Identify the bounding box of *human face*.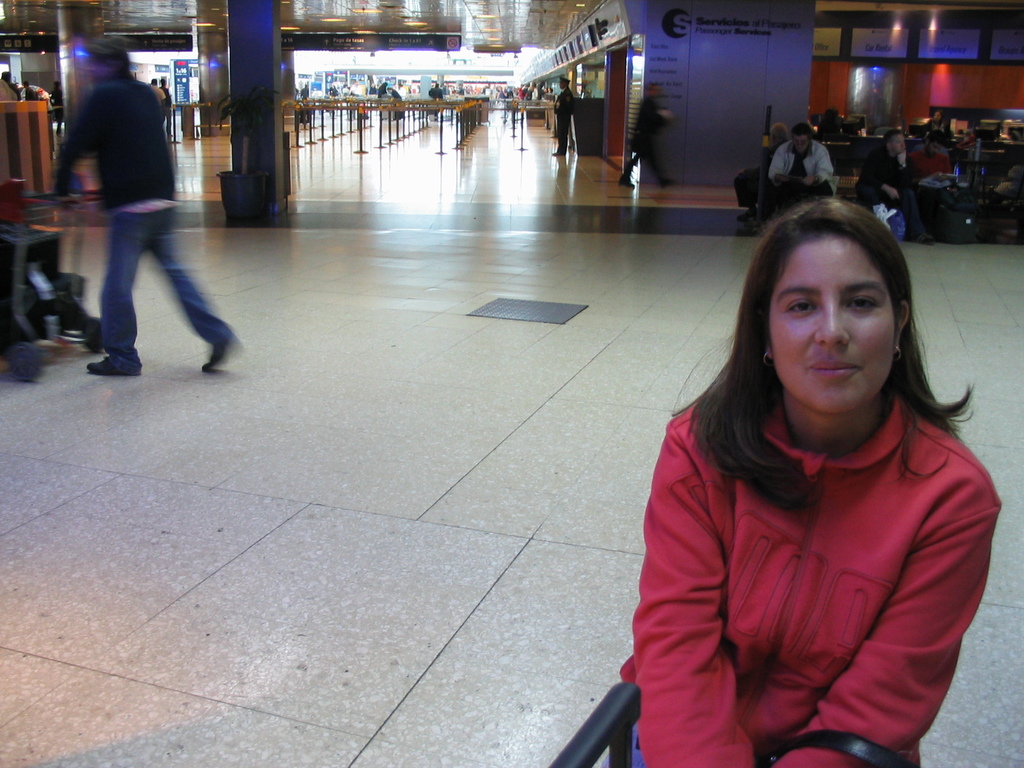
BBox(772, 236, 896, 412).
